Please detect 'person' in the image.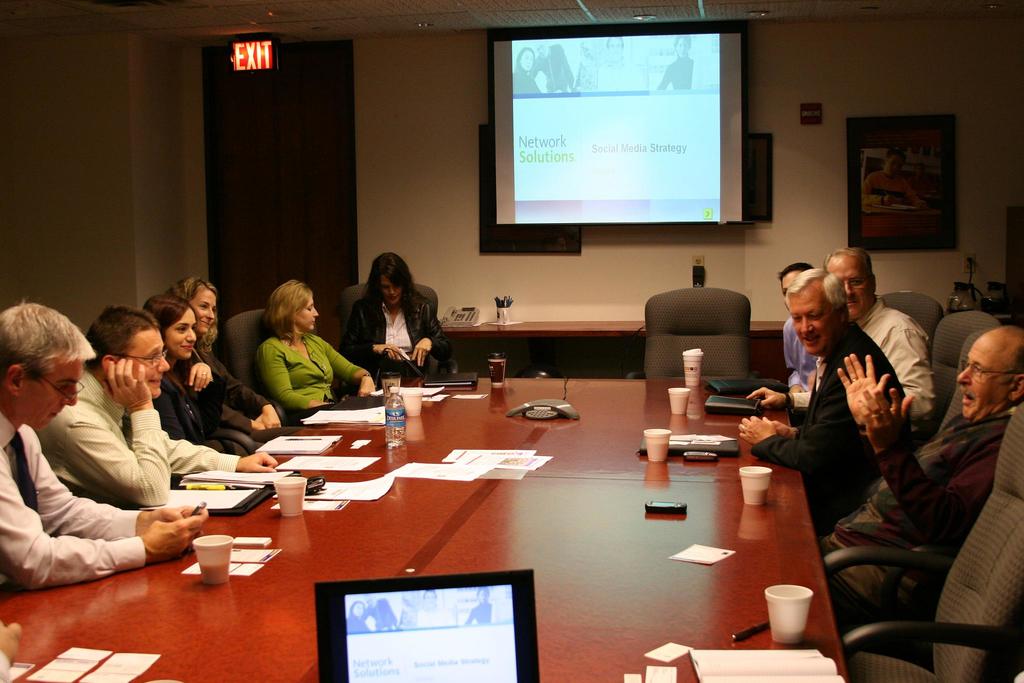
(862, 149, 929, 209).
